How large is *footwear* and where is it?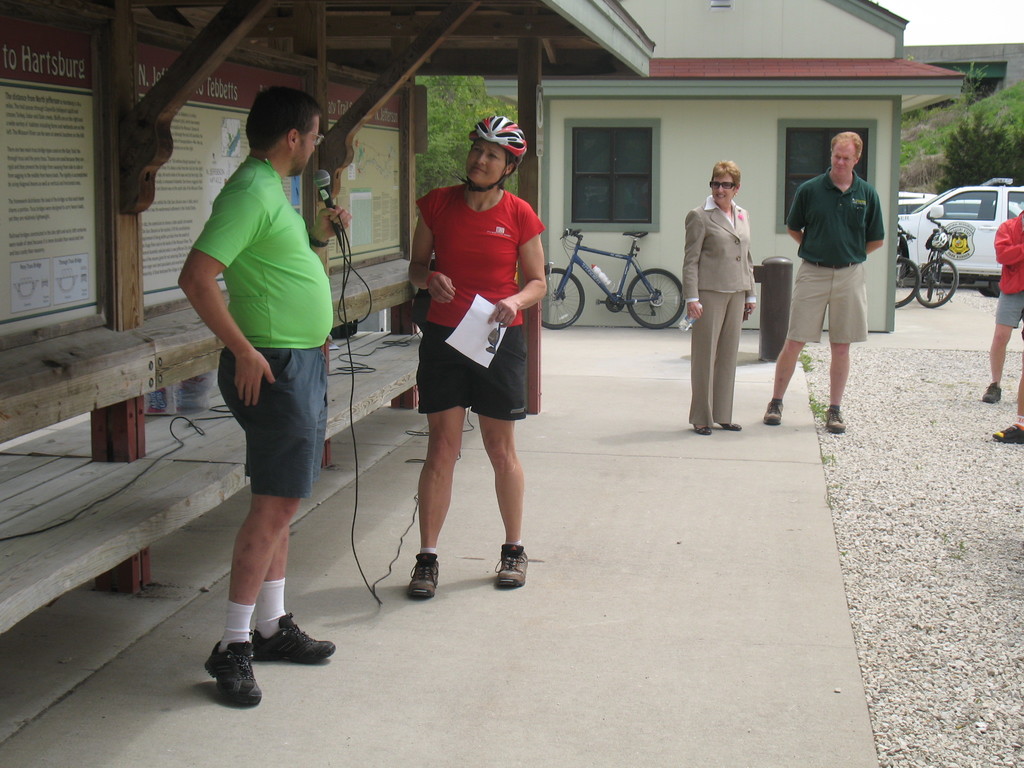
Bounding box: pyautogui.locateOnScreen(823, 404, 842, 436).
